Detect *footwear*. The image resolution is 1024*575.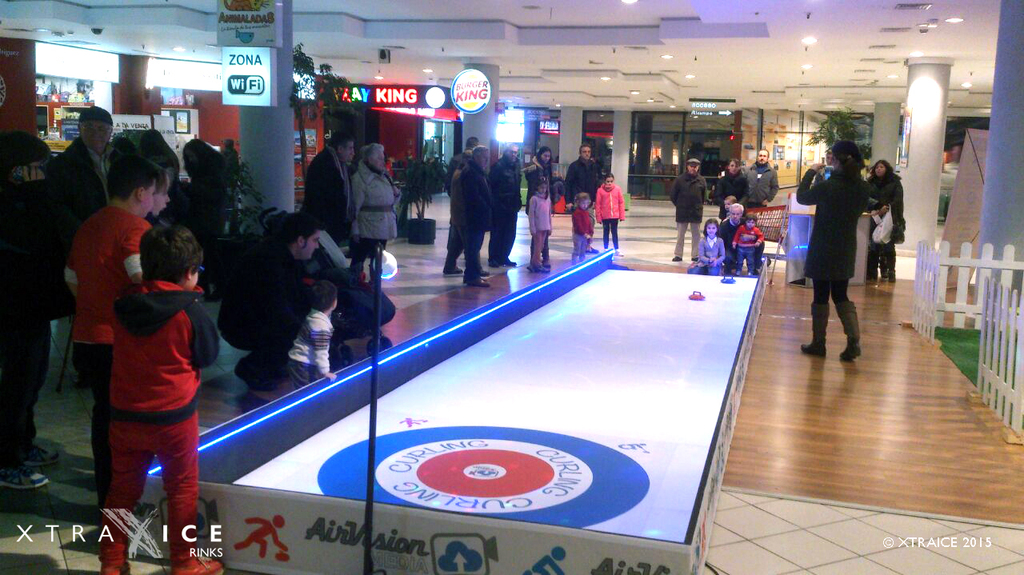
x1=835 y1=299 x2=860 y2=363.
